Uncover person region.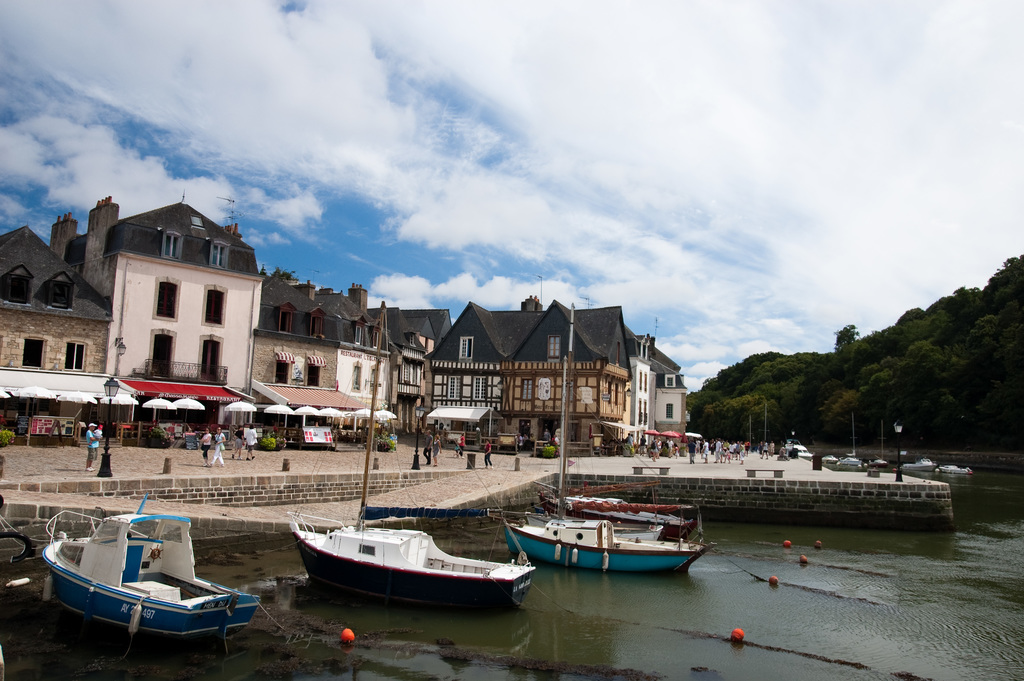
Uncovered: [461,432,470,458].
